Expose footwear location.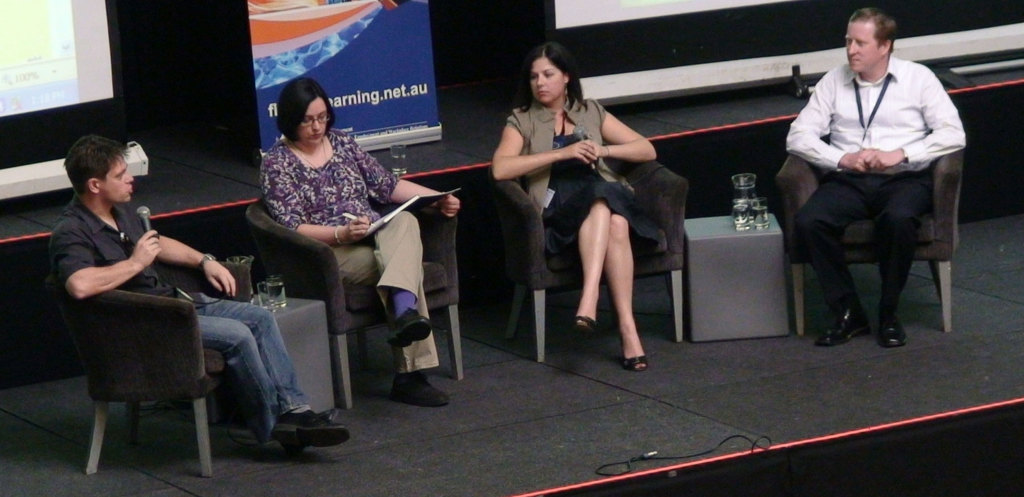
Exposed at pyautogui.locateOnScreen(815, 312, 876, 345).
